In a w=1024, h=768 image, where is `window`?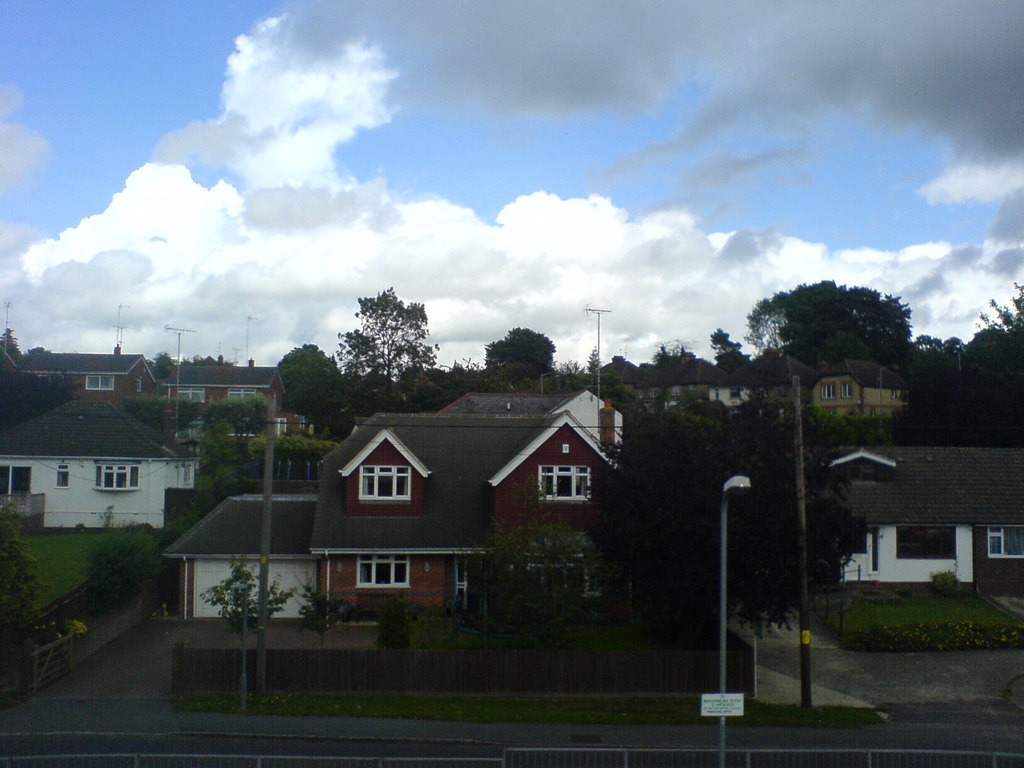
x1=176, y1=388, x2=204, y2=403.
